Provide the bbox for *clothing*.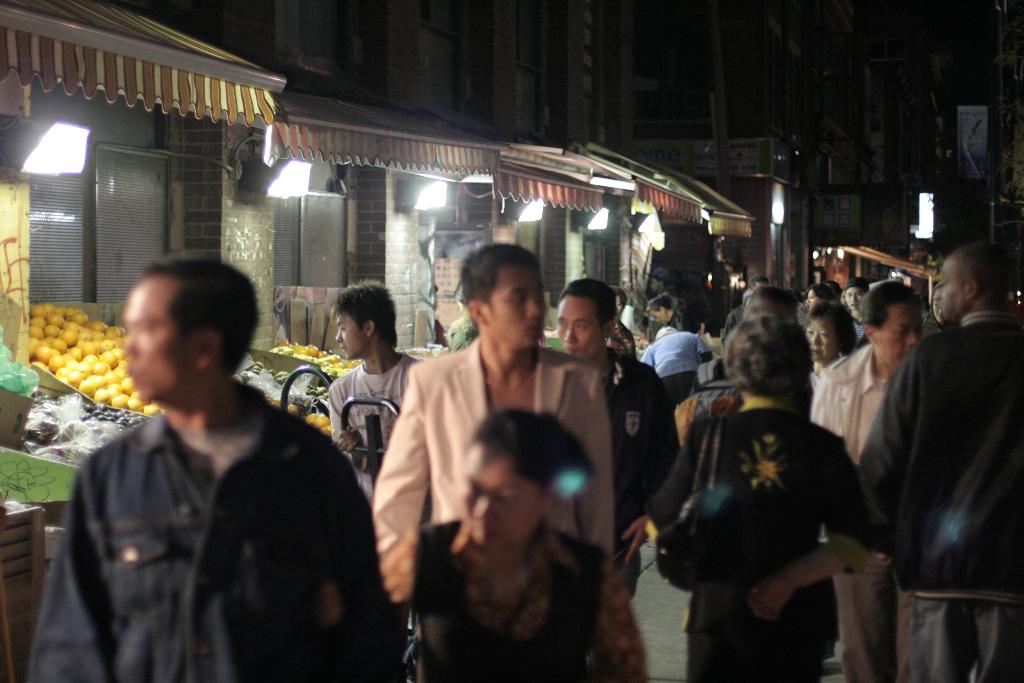
595:350:673:581.
